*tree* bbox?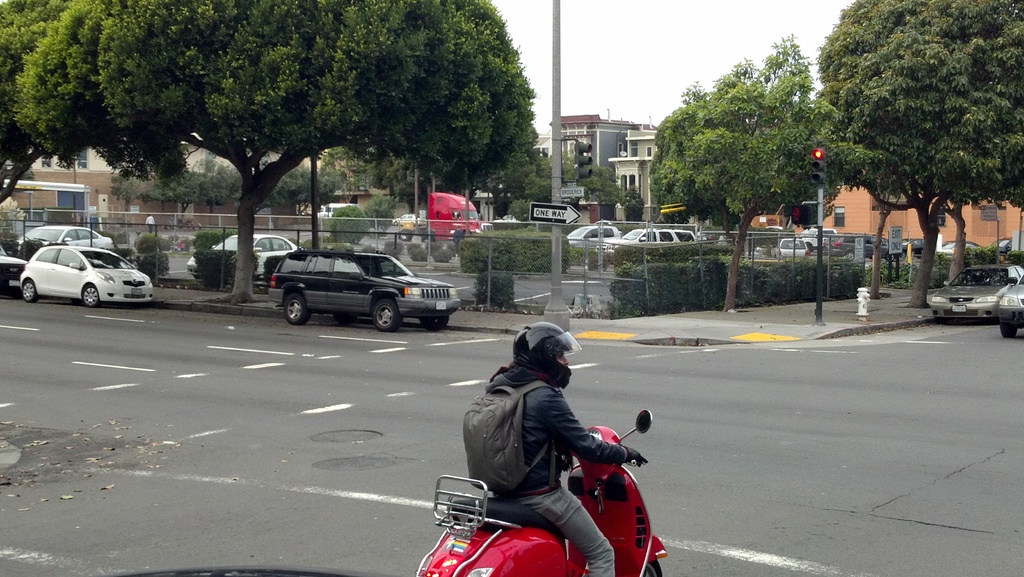
646:28:844:314
